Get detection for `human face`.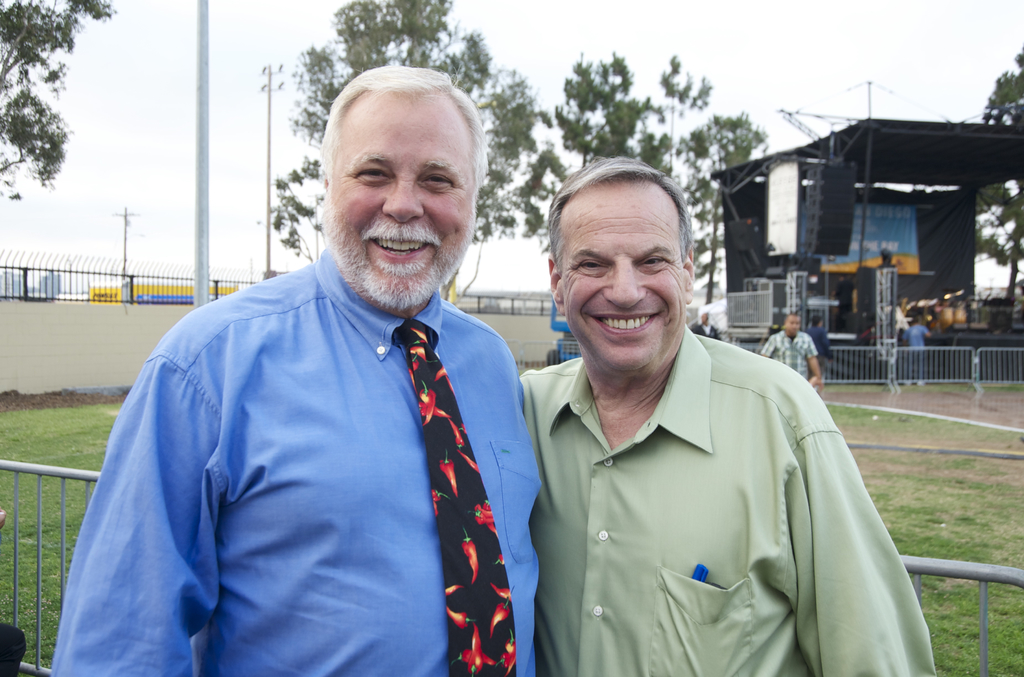
Detection: 556 182 687 370.
